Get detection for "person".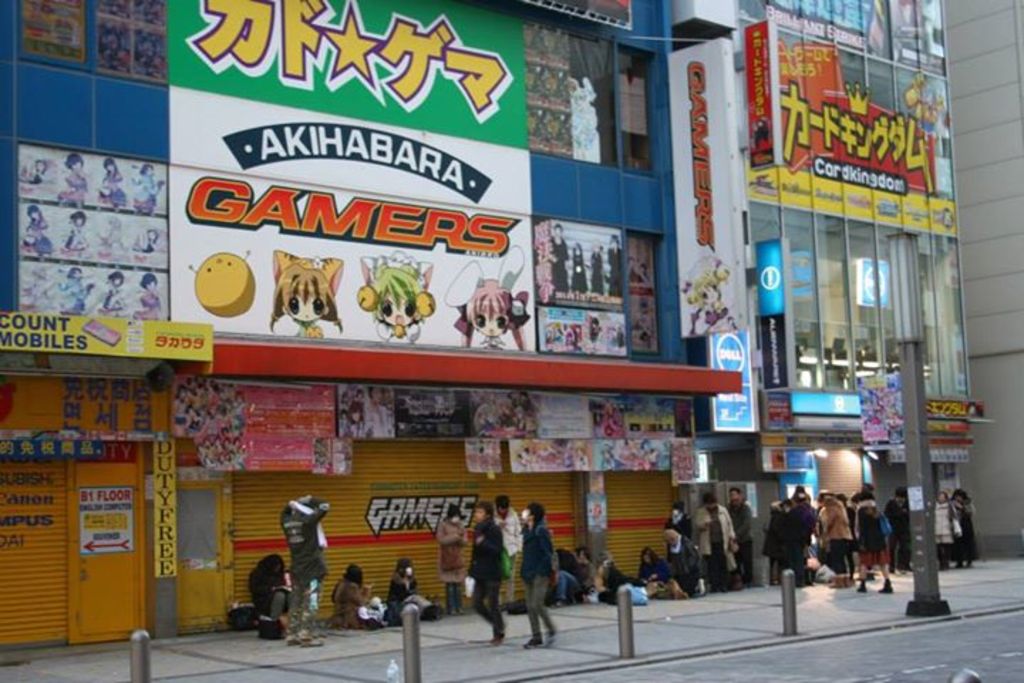
Detection: [left=466, top=499, right=508, bottom=646].
